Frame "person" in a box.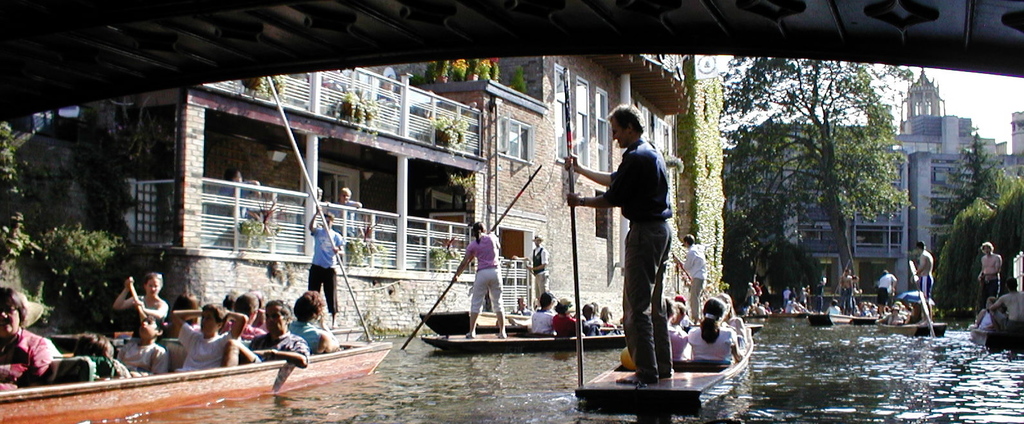
rect(600, 308, 618, 336).
